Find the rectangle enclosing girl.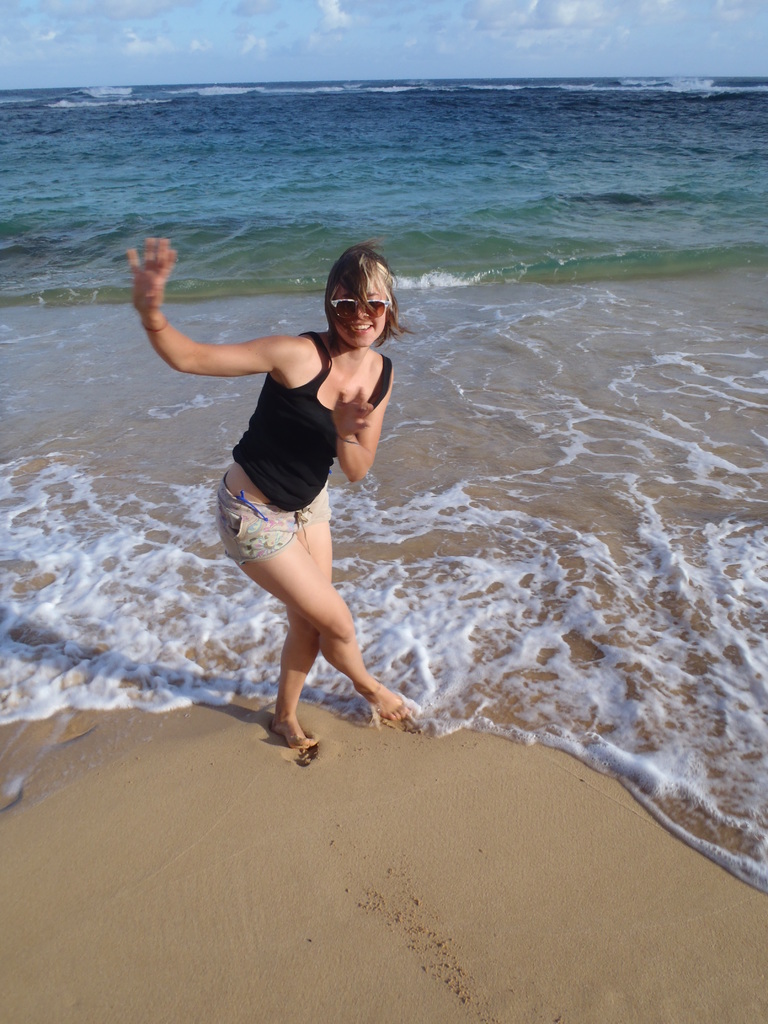
x1=120 y1=244 x2=408 y2=744.
